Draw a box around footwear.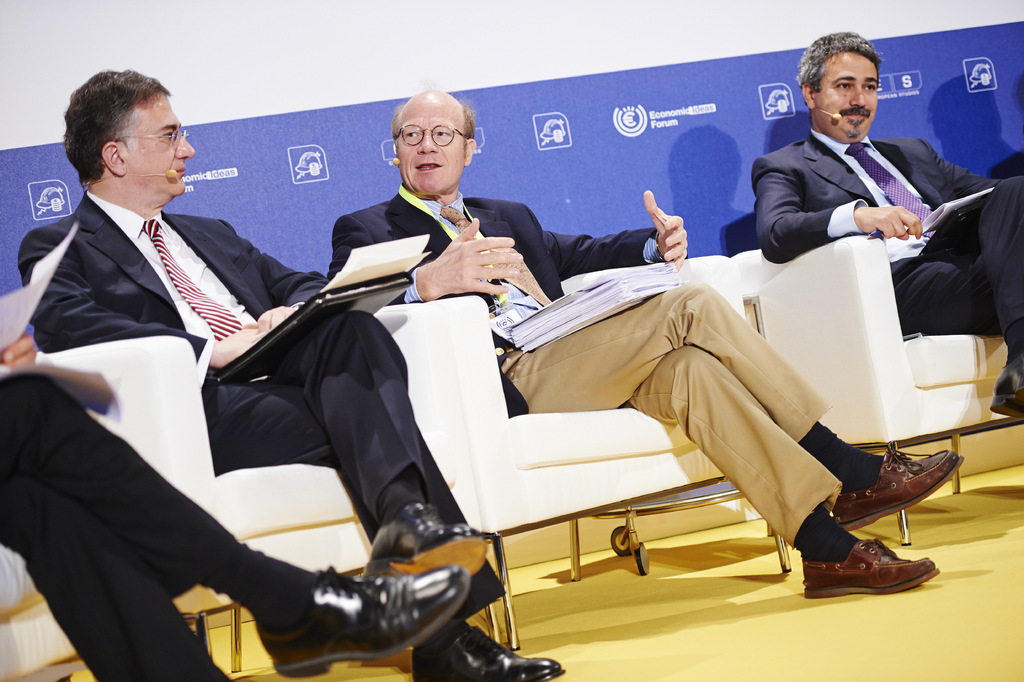
locate(794, 536, 954, 601).
